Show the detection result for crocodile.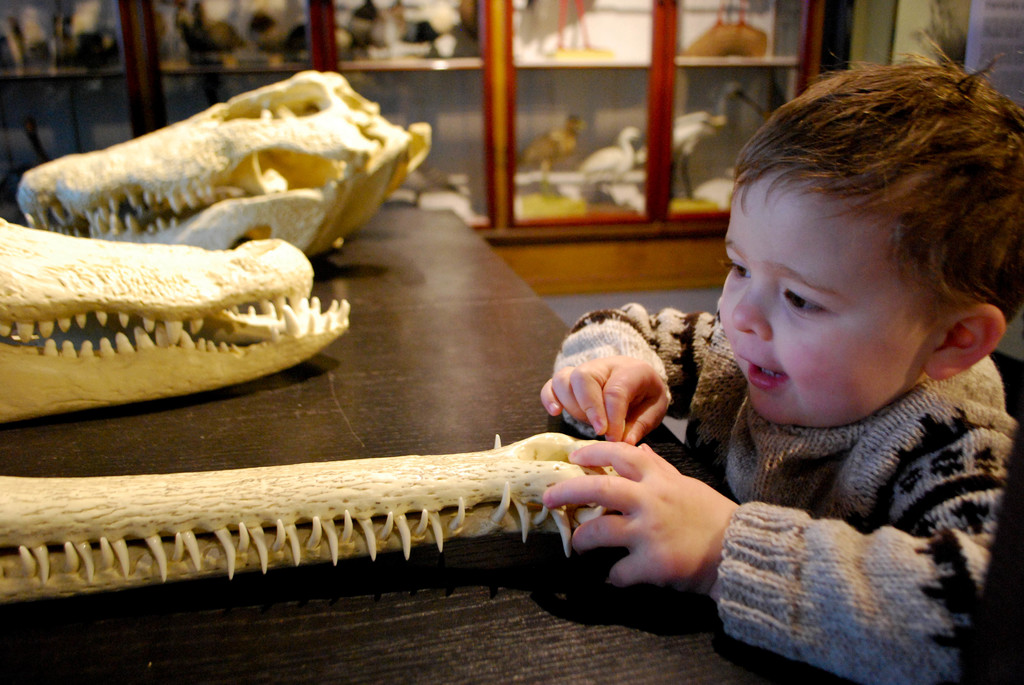
14:70:435:257.
